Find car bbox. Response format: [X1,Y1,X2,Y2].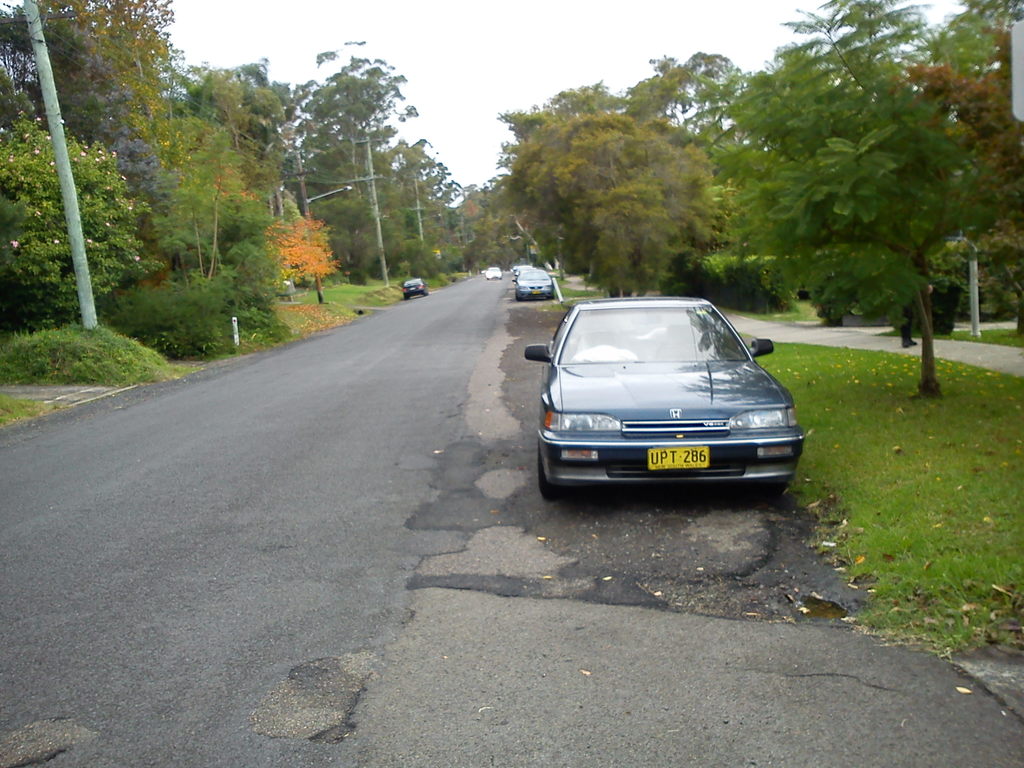
[399,276,428,300].
